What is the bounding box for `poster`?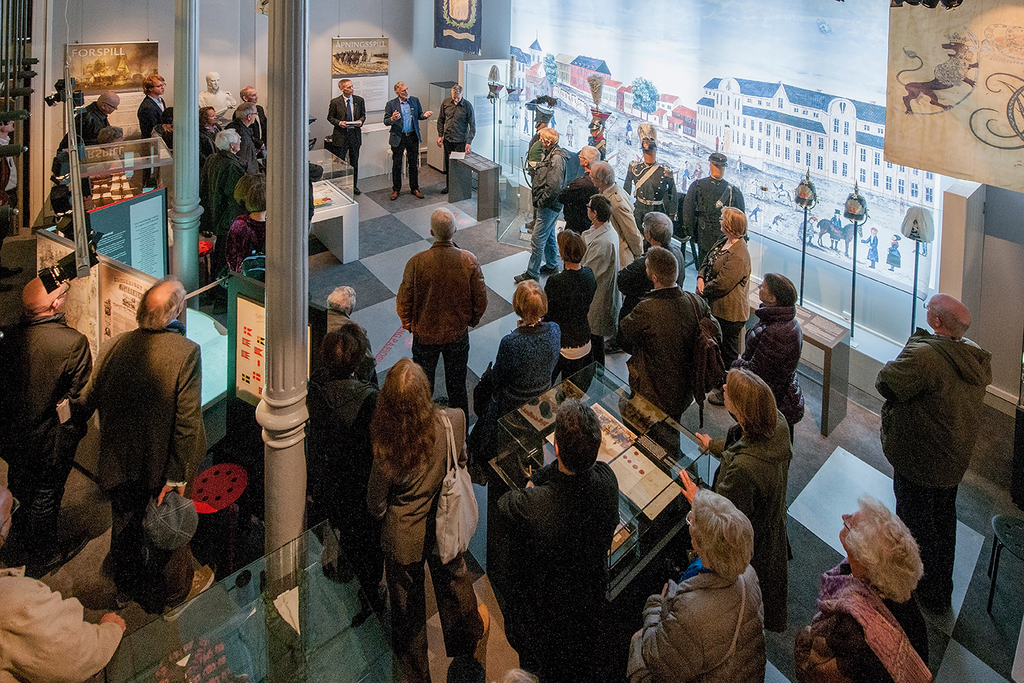
{"left": 547, "top": 395, "right": 638, "bottom": 467}.
